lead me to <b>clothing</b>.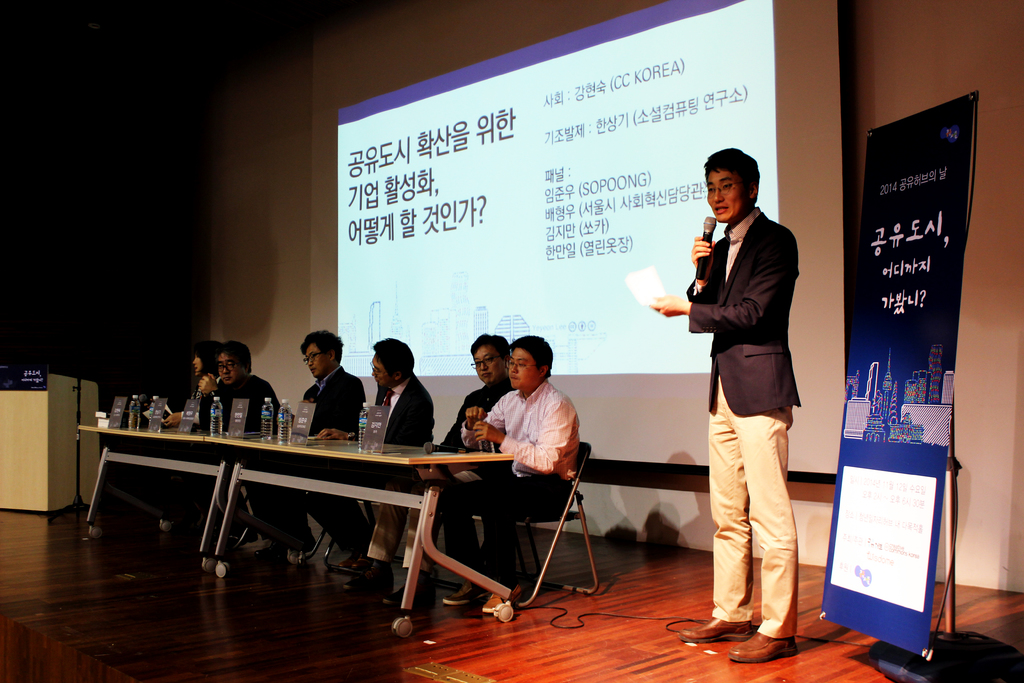
Lead to {"left": 438, "top": 381, "right": 525, "bottom": 449}.
